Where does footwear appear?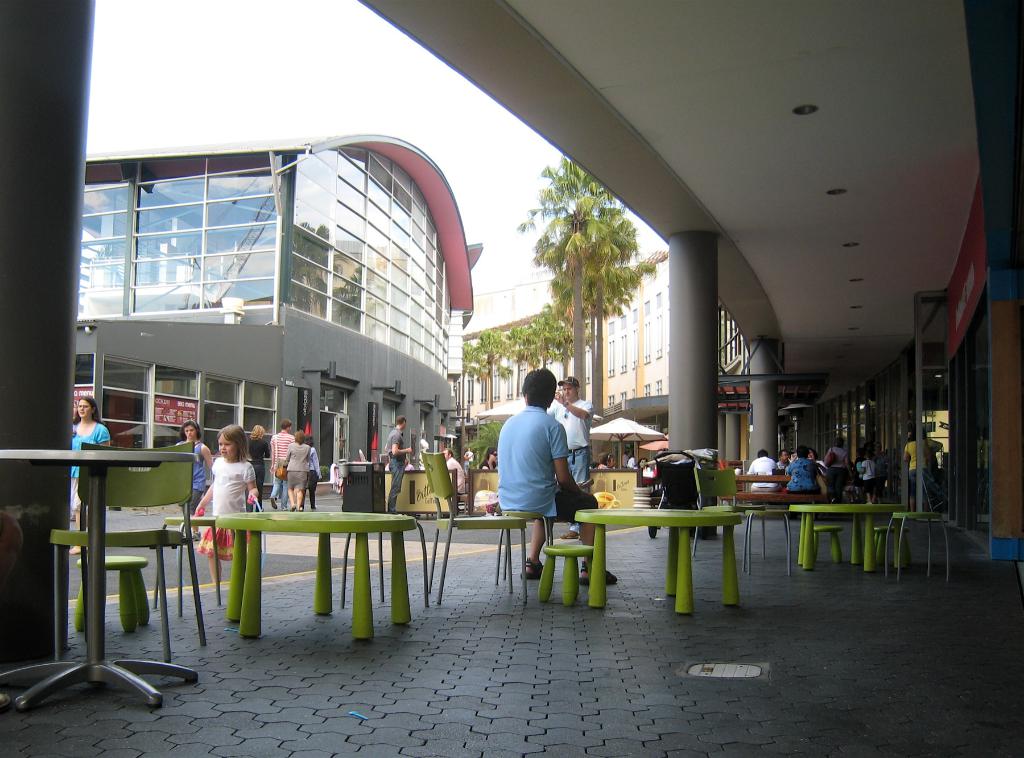
Appears at {"left": 524, "top": 552, "right": 542, "bottom": 572}.
